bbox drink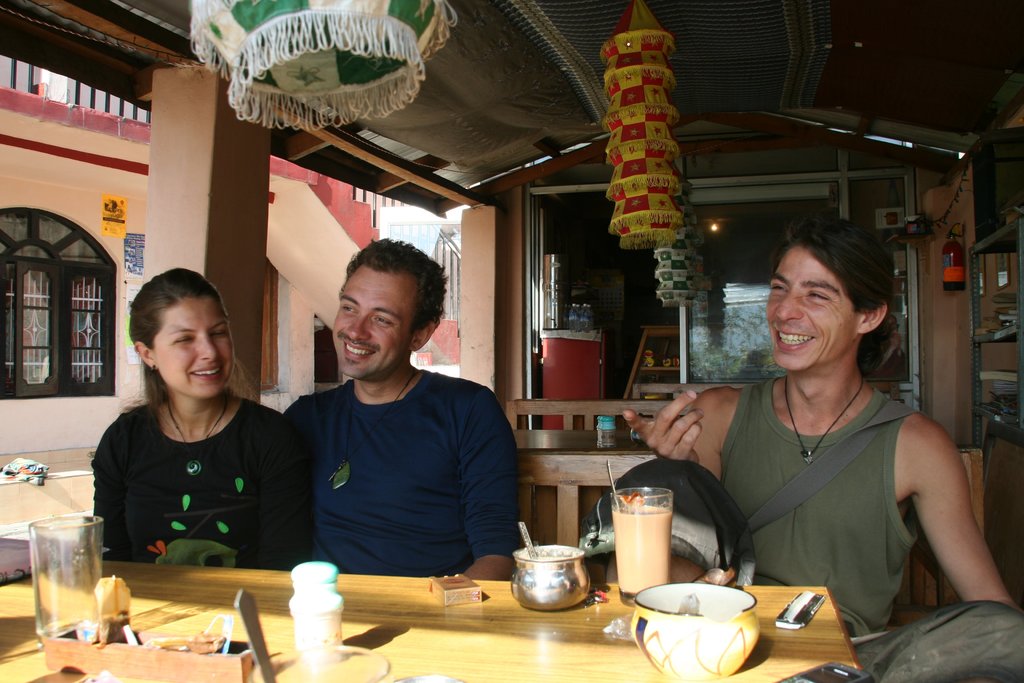
615 495 694 598
